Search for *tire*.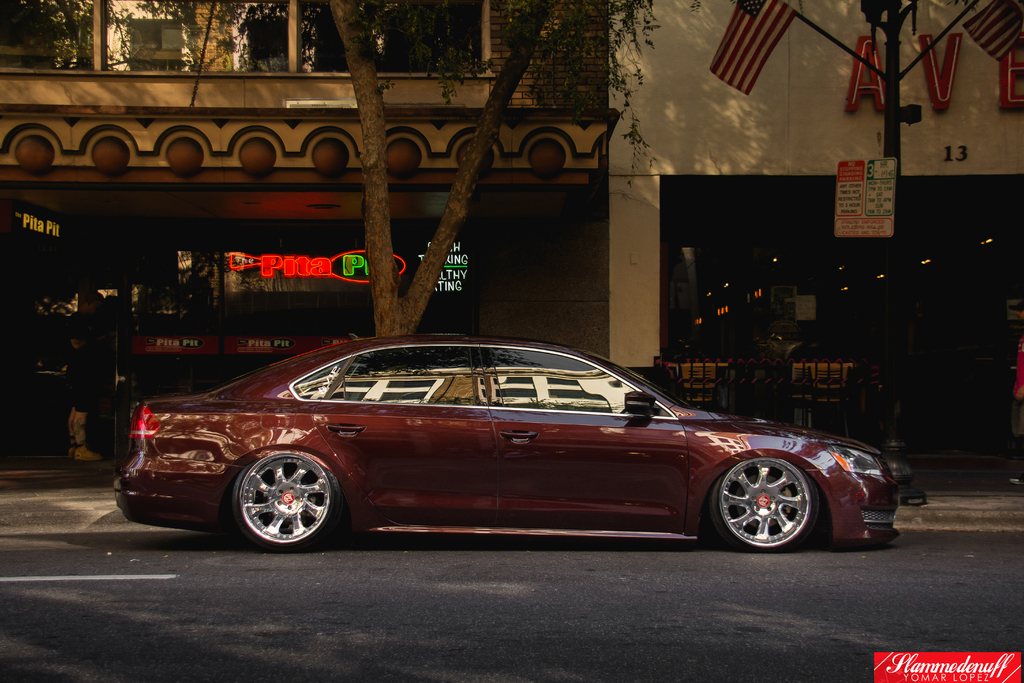
Found at 708,452,836,556.
